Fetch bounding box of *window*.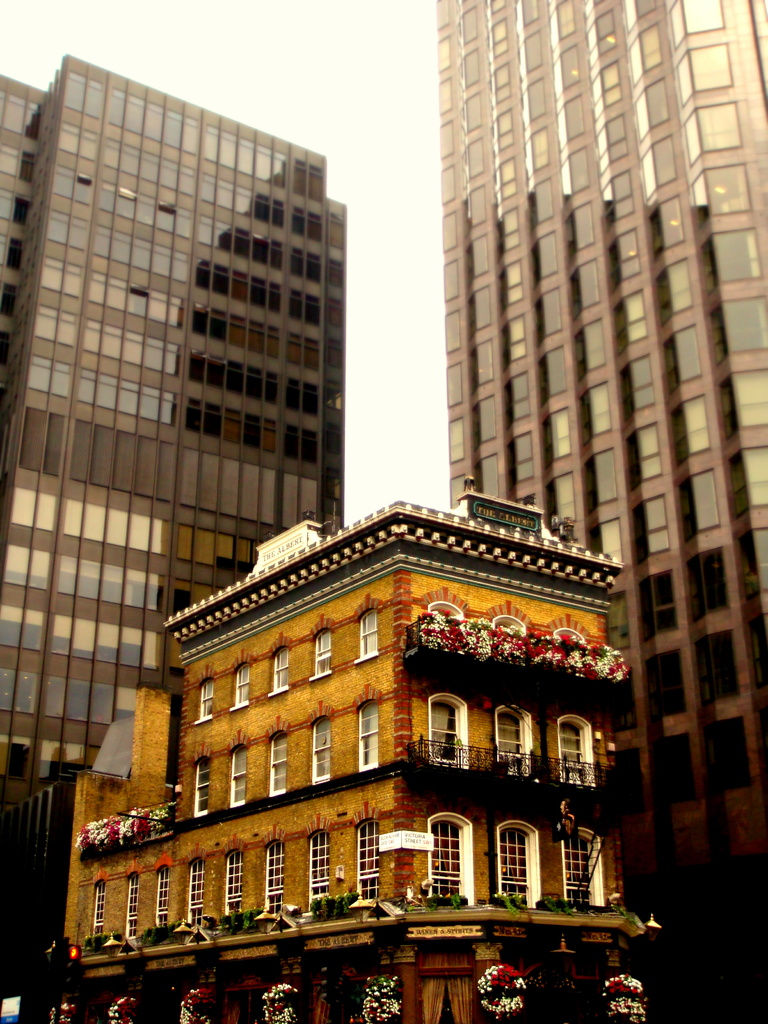
Bbox: x1=229, y1=745, x2=248, y2=810.
